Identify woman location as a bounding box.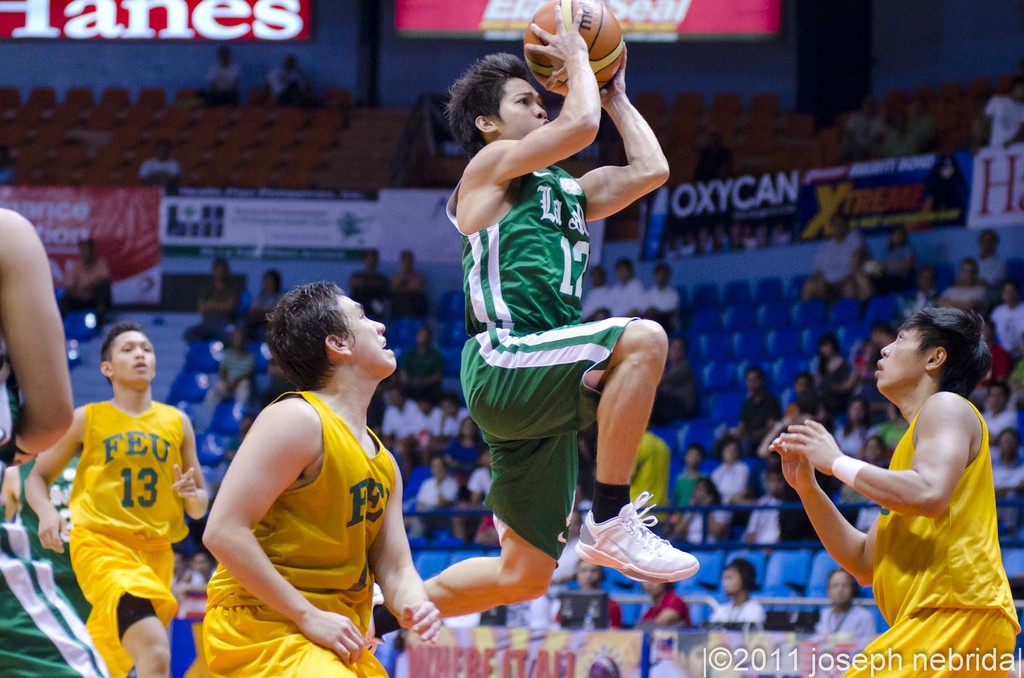
(832, 394, 872, 455).
